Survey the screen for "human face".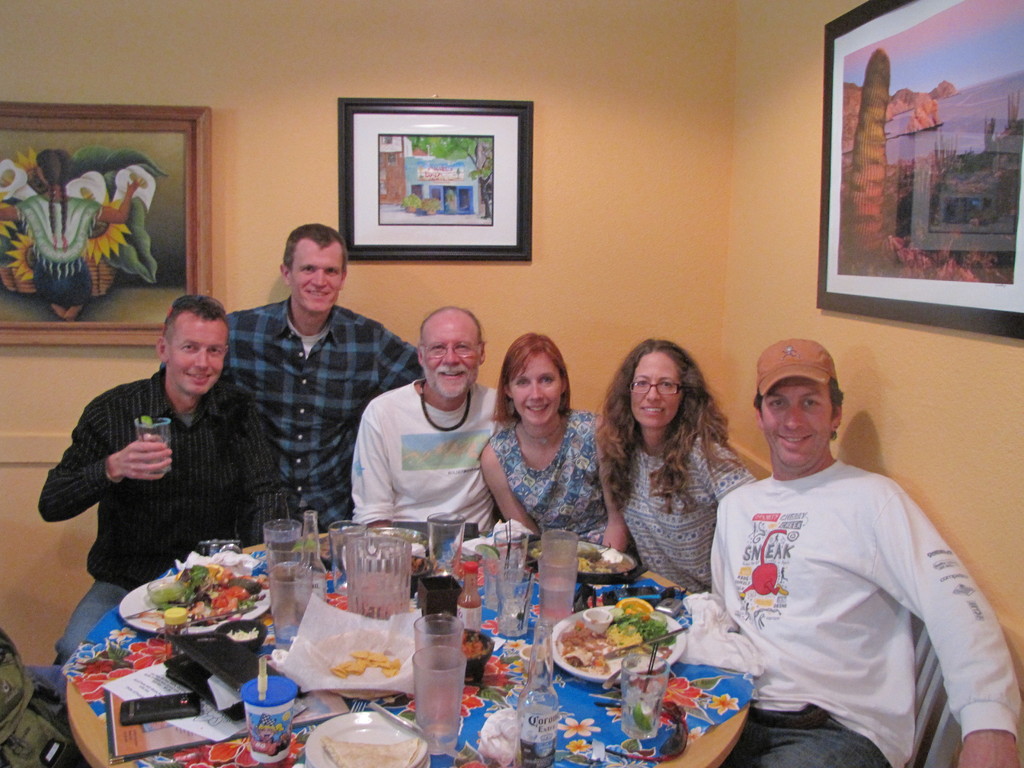
Survey found: (x1=174, y1=312, x2=228, y2=397).
